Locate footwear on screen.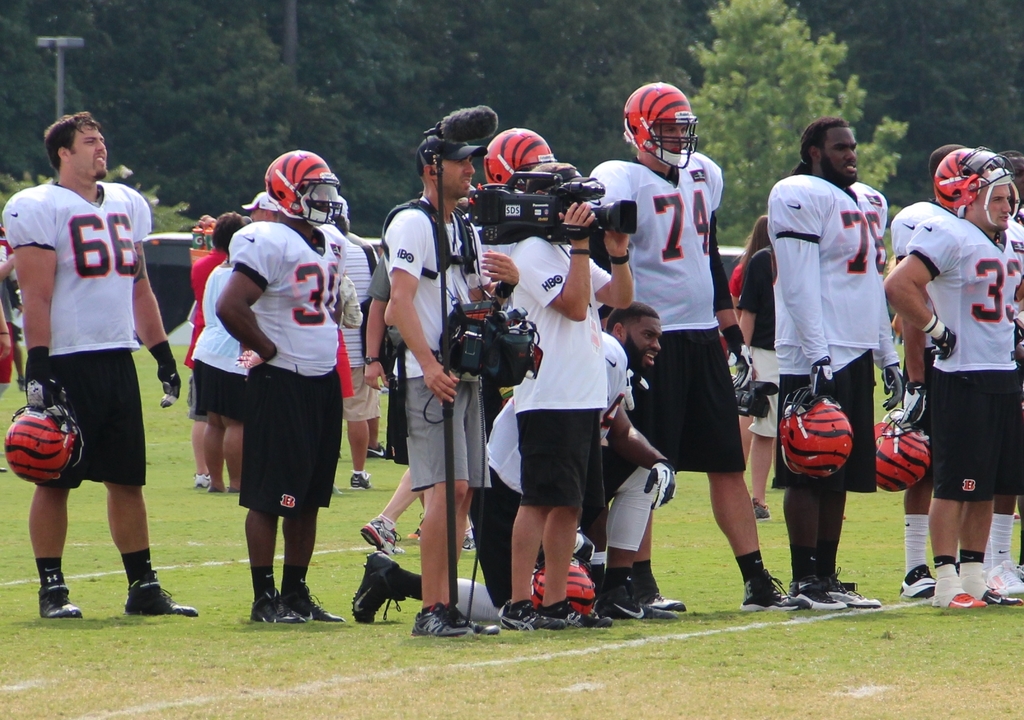
On screen at Rect(742, 571, 804, 611).
